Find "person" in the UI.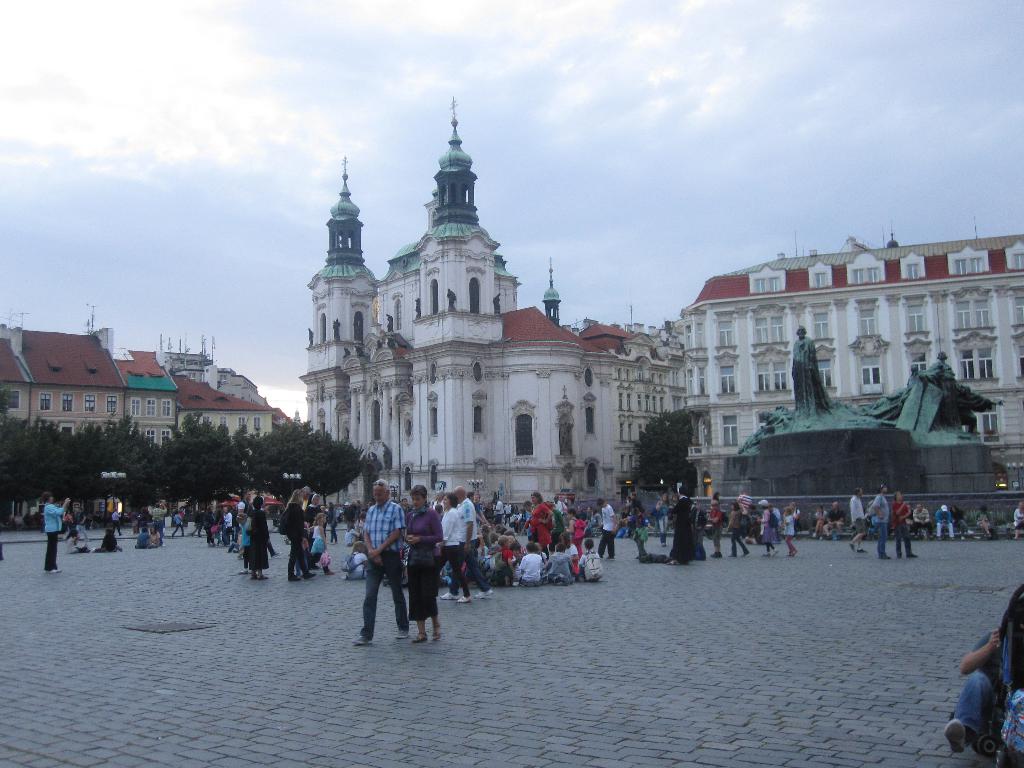
UI element at box=[980, 504, 988, 535].
